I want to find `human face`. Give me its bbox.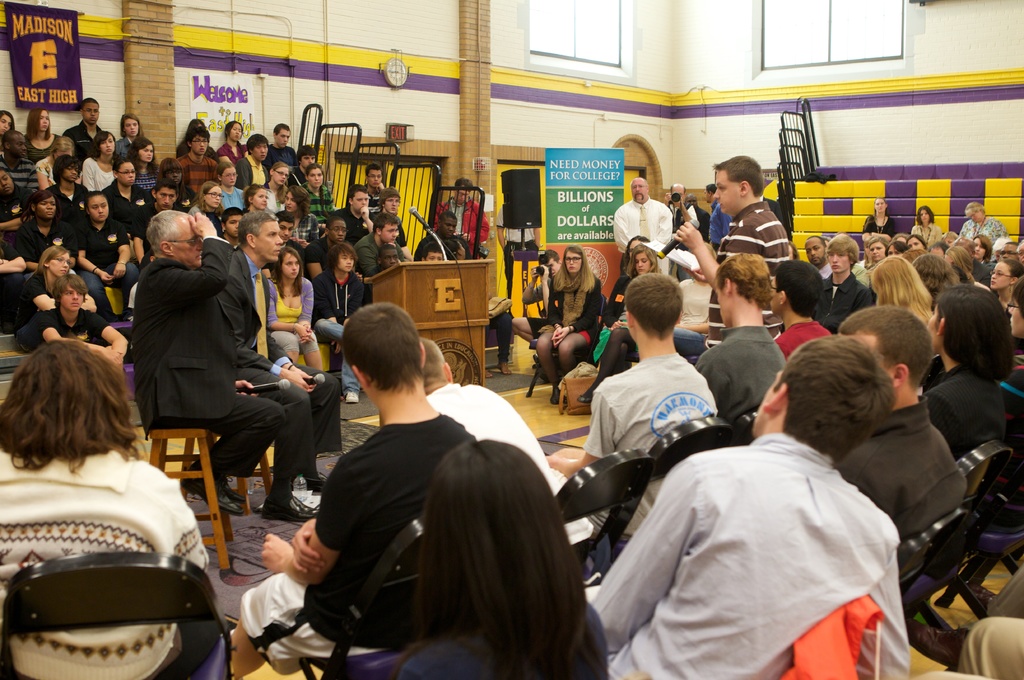
select_region(1001, 244, 1015, 257).
